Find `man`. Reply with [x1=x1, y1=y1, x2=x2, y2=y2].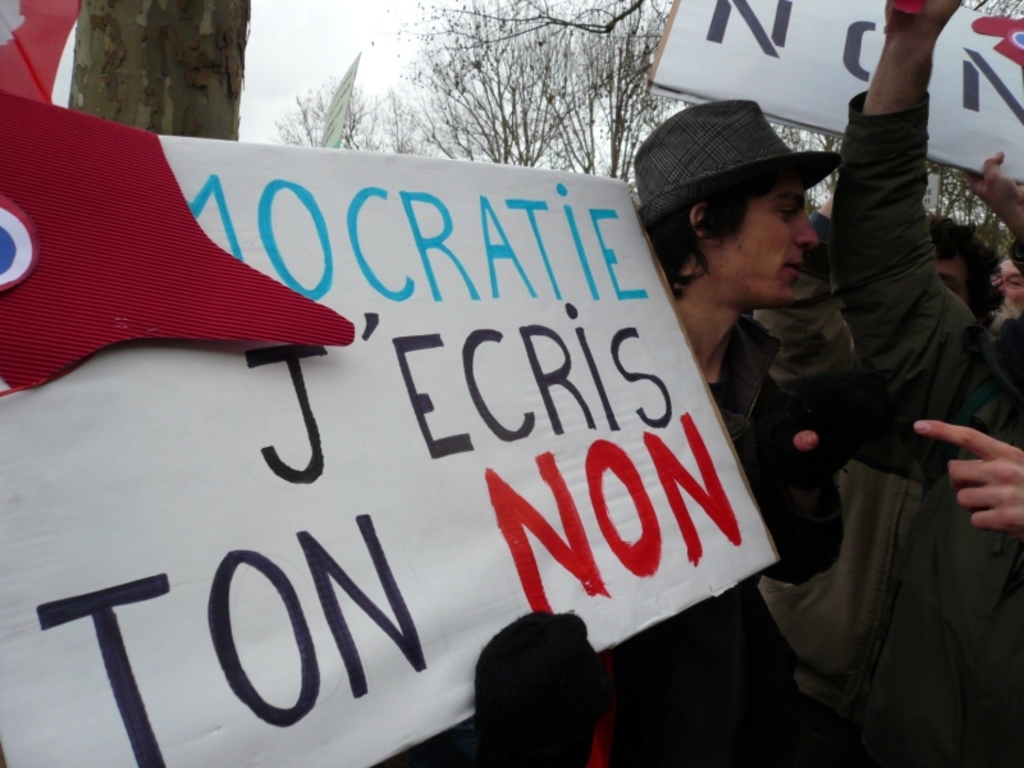
[x1=844, y1=0, x2=1023, y2=767].
